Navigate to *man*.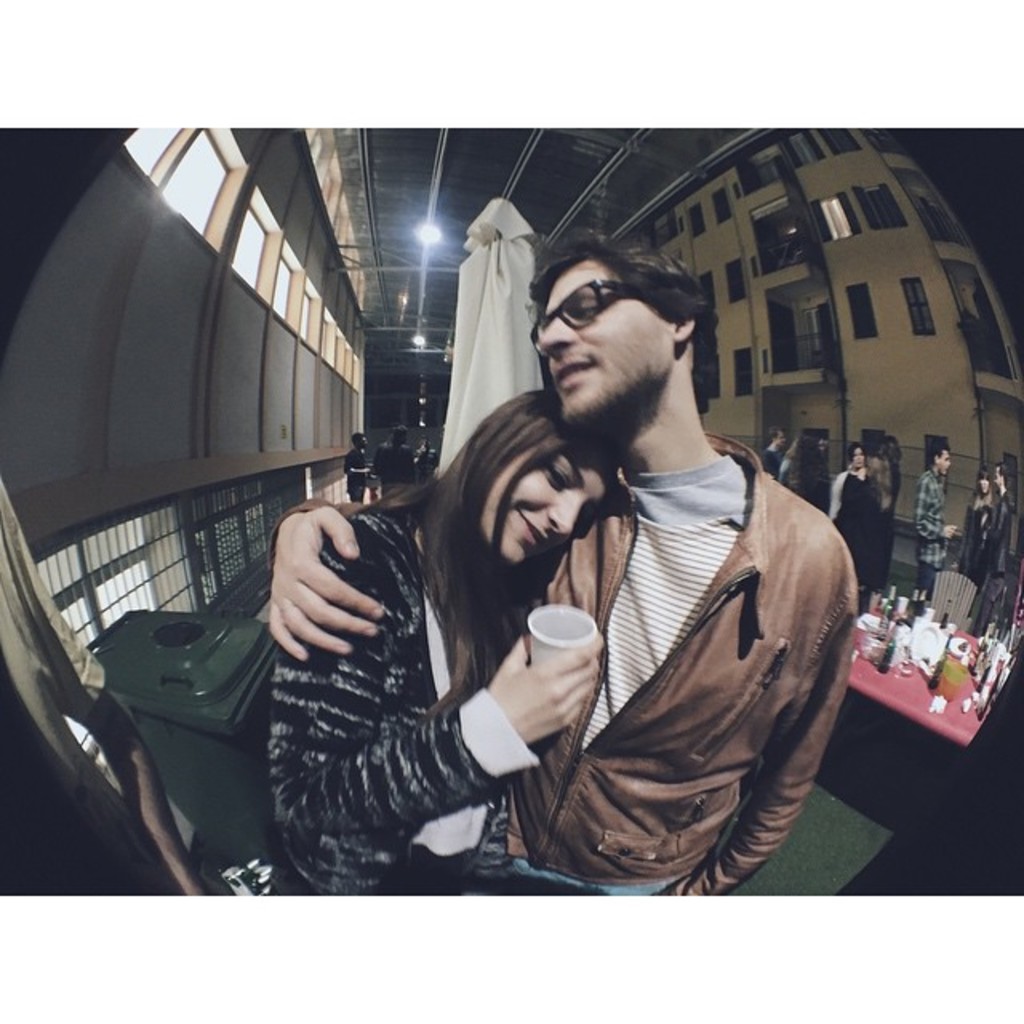
Navigation target: 910/438/958/603.
